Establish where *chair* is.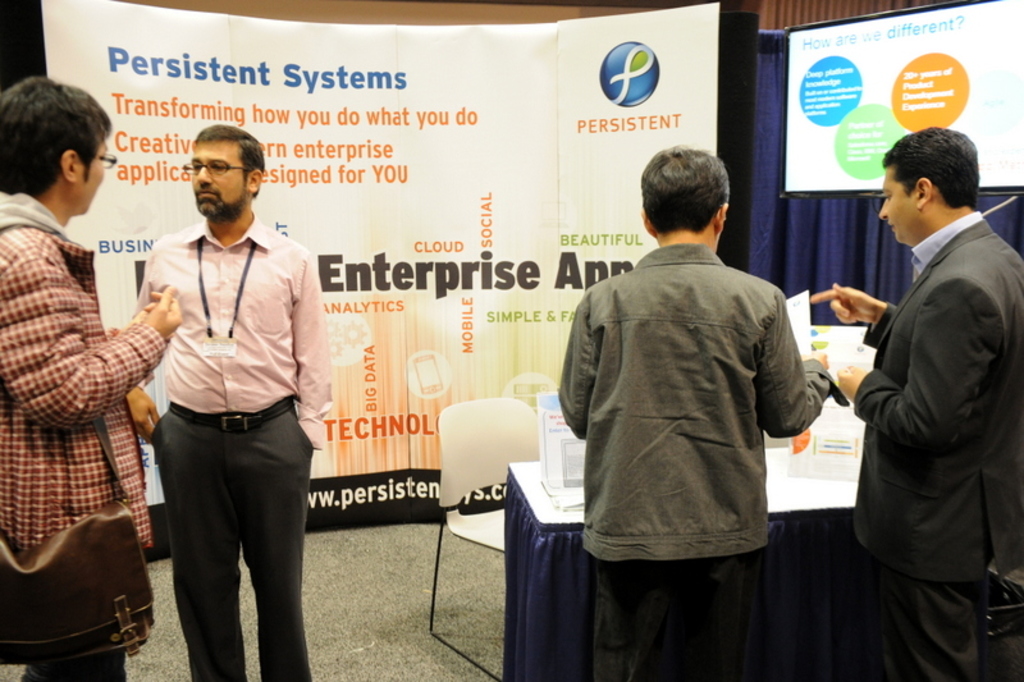
Established at crop(425, 392, 540, 681).
